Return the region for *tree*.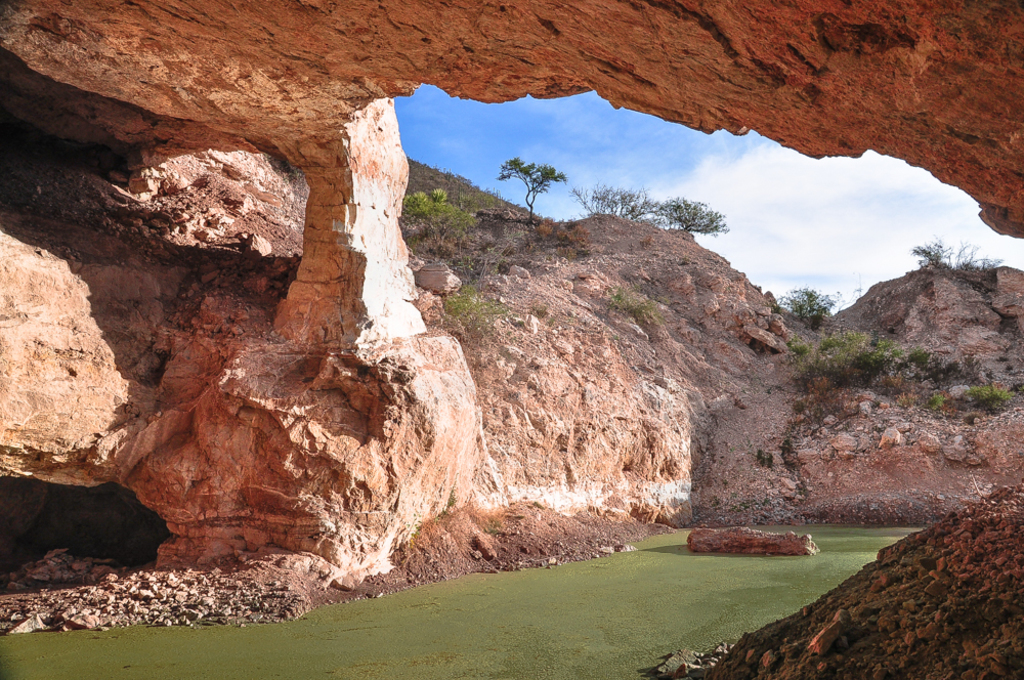
left=507, top=133, right=578, bottom=221.
